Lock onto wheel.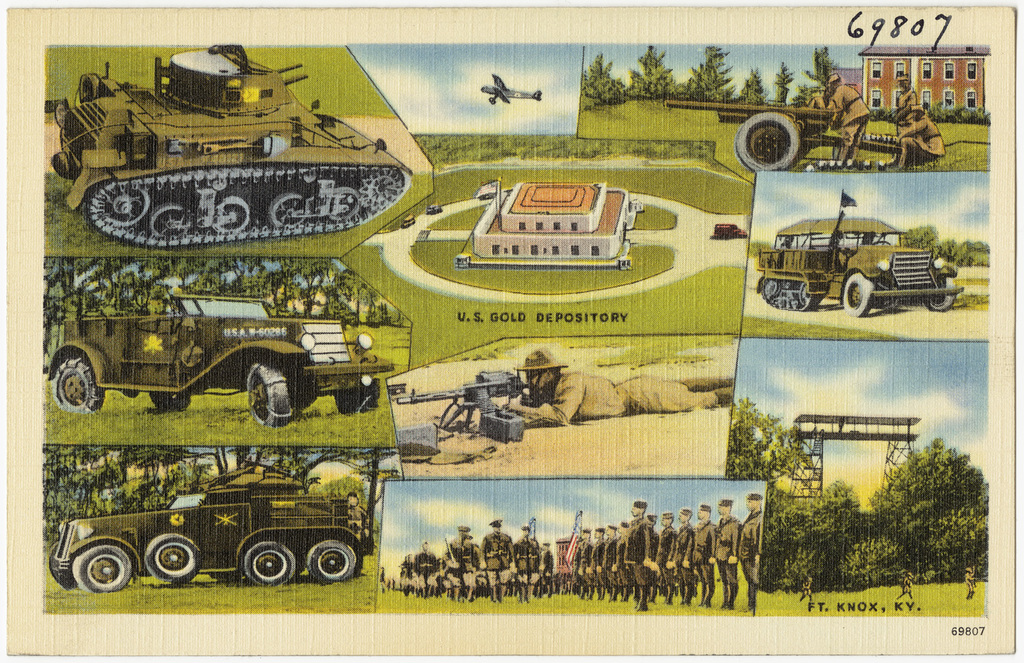
Locked: x1=141 y1=532 x2=205 y2=582.
